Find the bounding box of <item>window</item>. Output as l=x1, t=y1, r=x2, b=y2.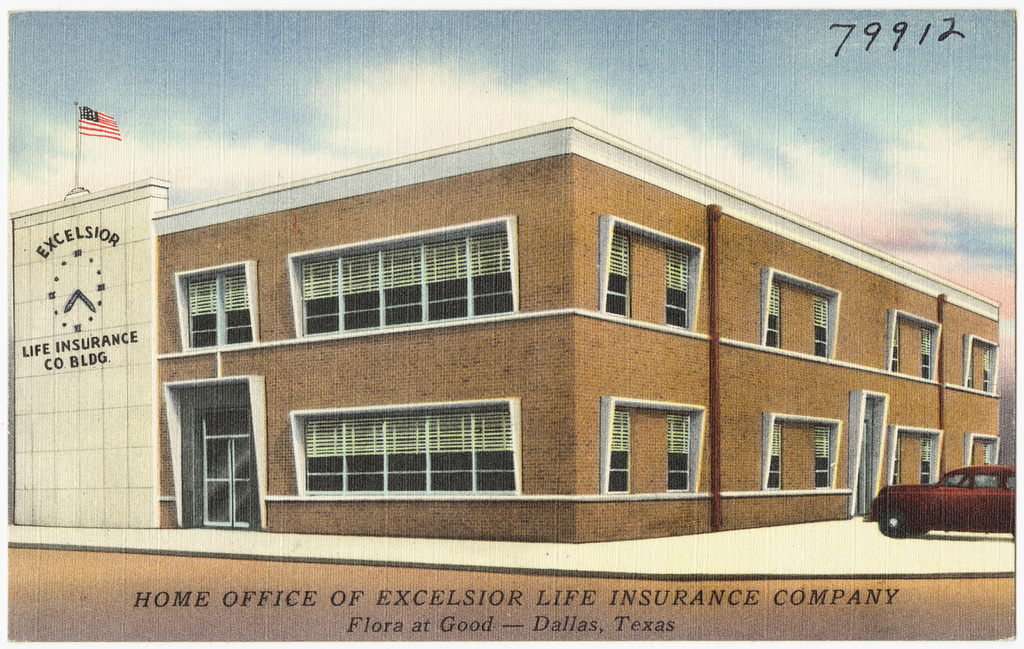
l=894, t=420, r=946, b=485.
